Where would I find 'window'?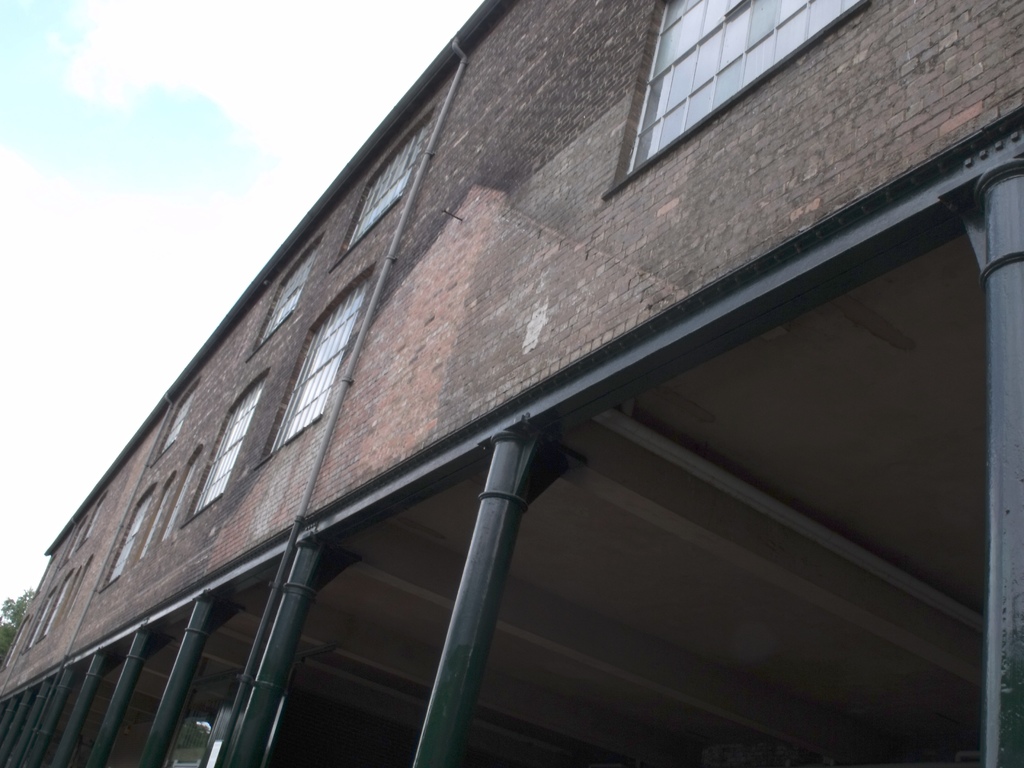
At x1=262, y1=270, x2=379, y2=452.
